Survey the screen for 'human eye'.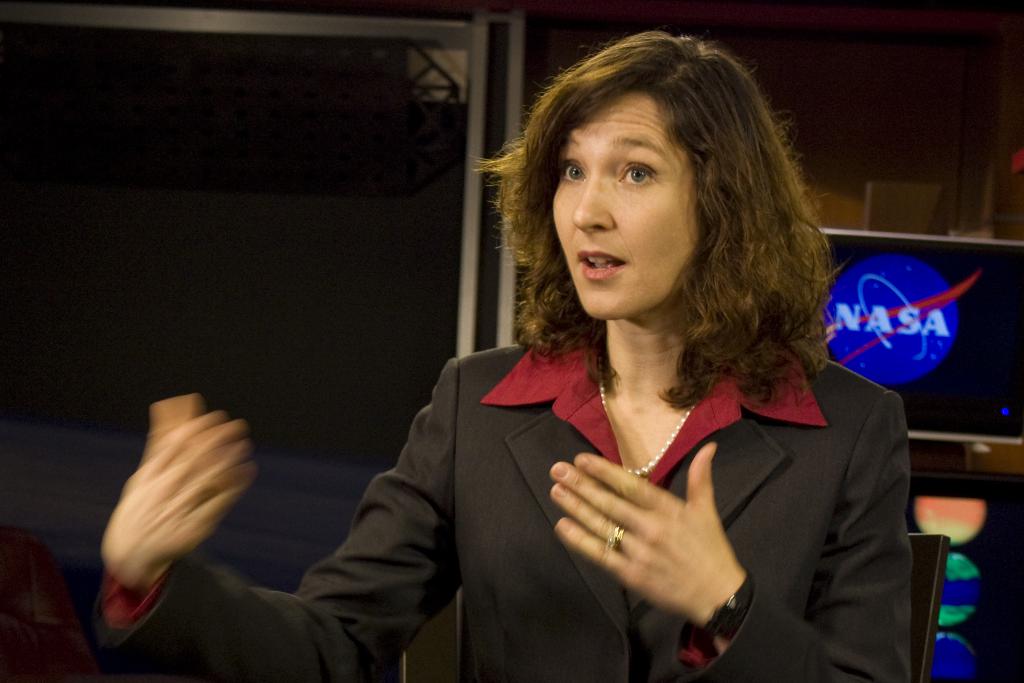
Survey found: (x1=620, y1=156, x2=660, y2=194).
